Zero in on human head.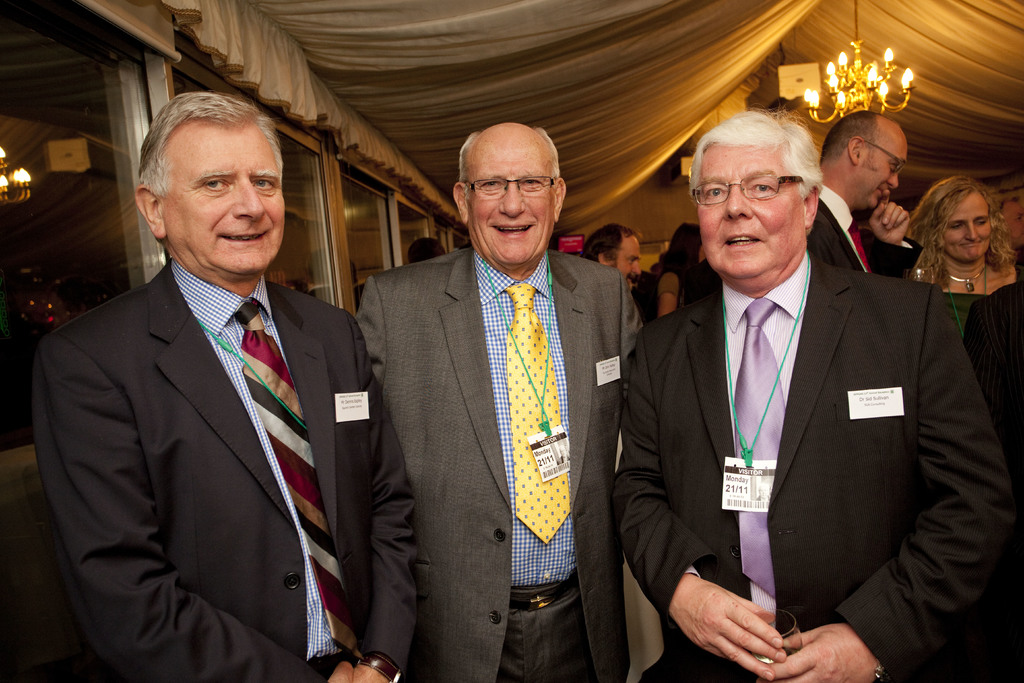
Zeroed in: select_region(584, 224, 643, 293).
